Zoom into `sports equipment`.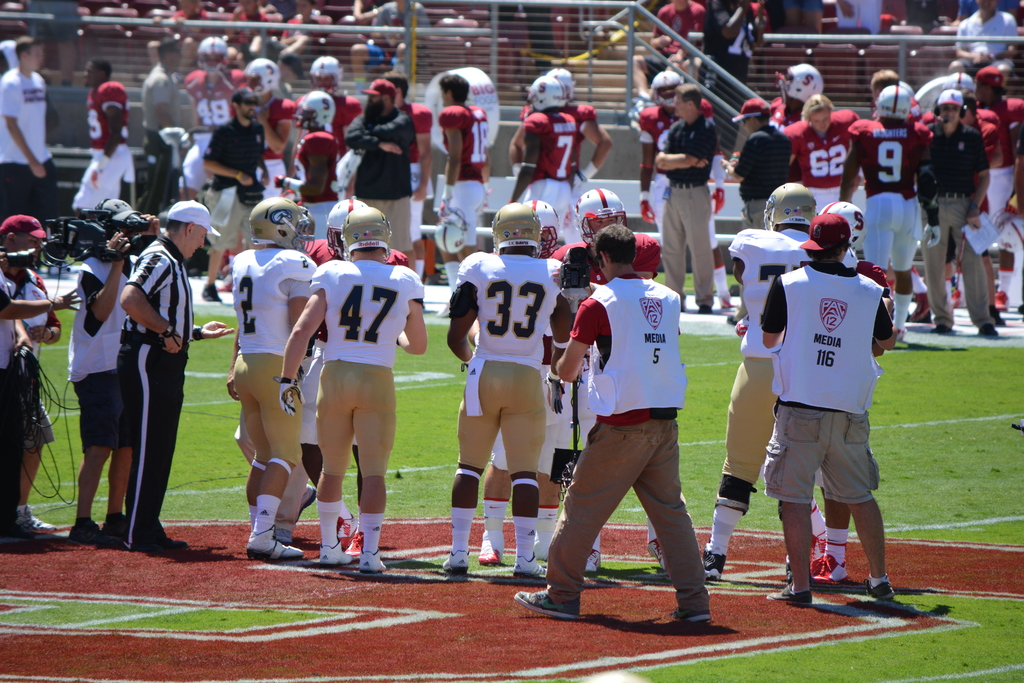
Zoom target: Rect(428, 199, 465, 258).
